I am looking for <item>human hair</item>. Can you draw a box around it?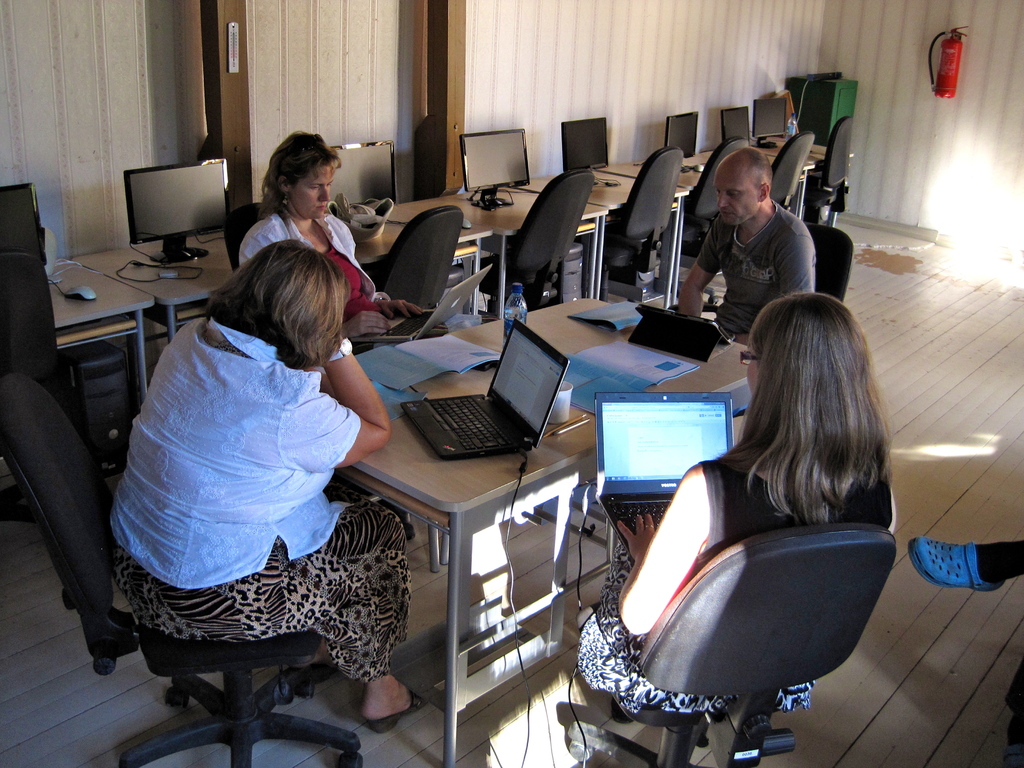
Sure, the bounding box is 714 284 879 552.
